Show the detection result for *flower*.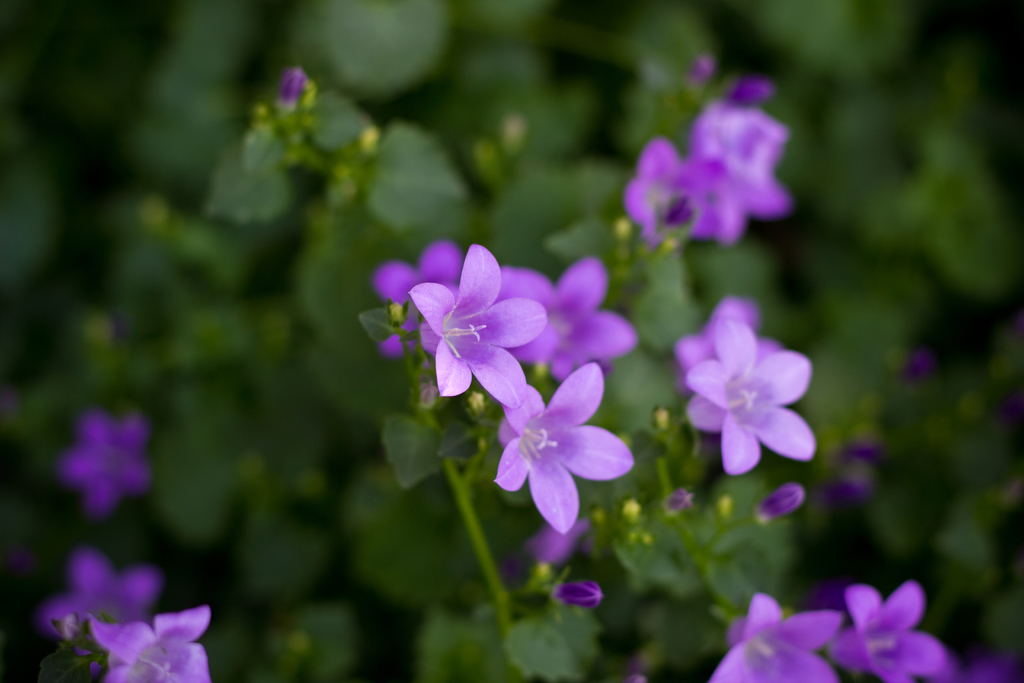
pyautogui.locateOnScreen(673, 318, 810, 493).
